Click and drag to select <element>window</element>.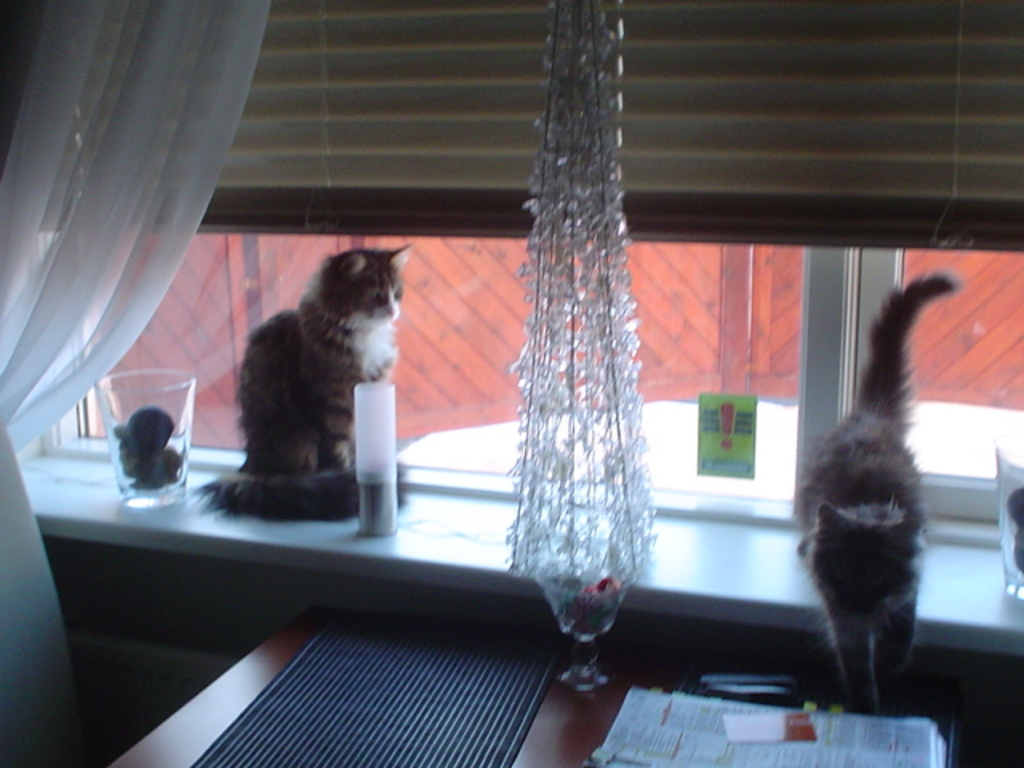
Selection: box(43, 0, 1022, 550).
